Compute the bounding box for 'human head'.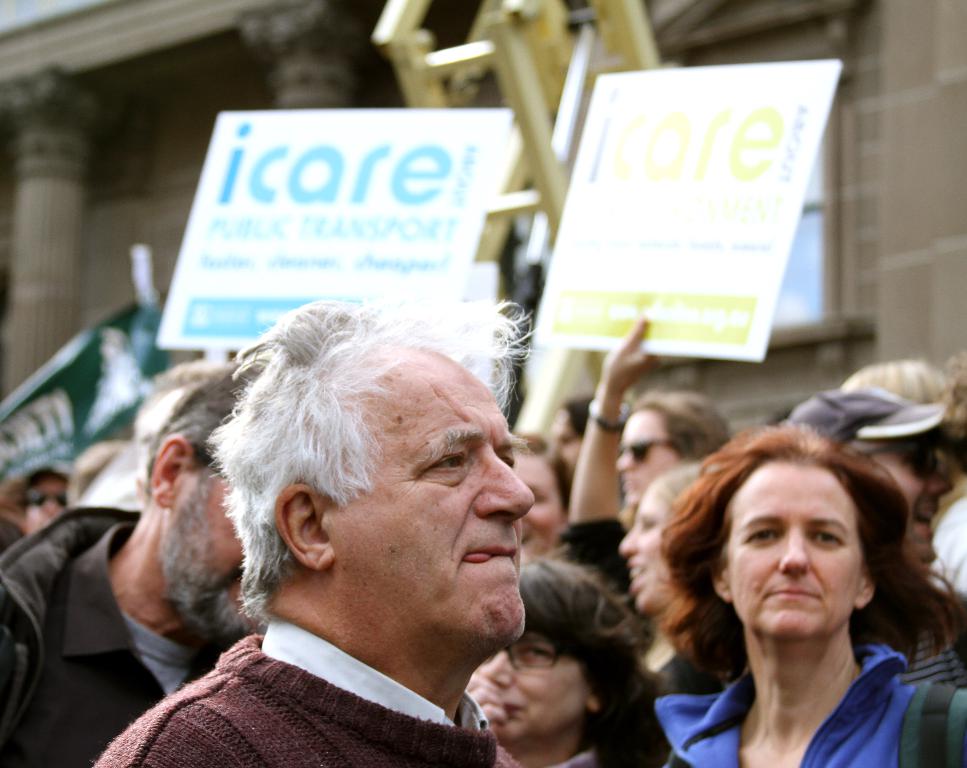
bbox=[618, 392, 713, 505].
